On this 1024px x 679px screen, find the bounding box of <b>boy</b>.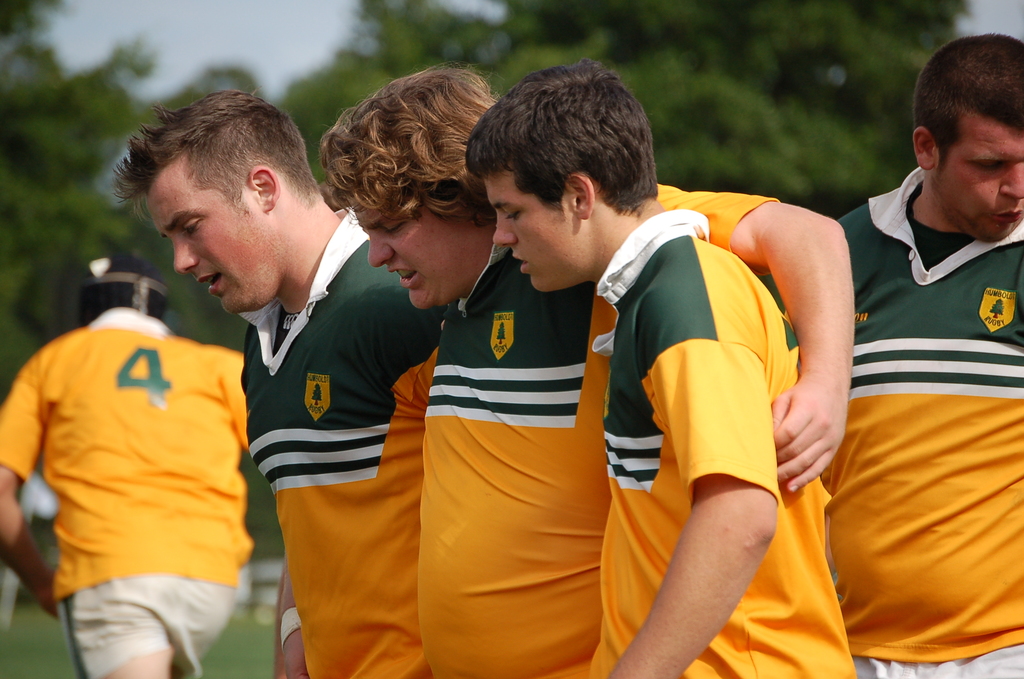
Bounding box: (458, 53, 878, 678).
